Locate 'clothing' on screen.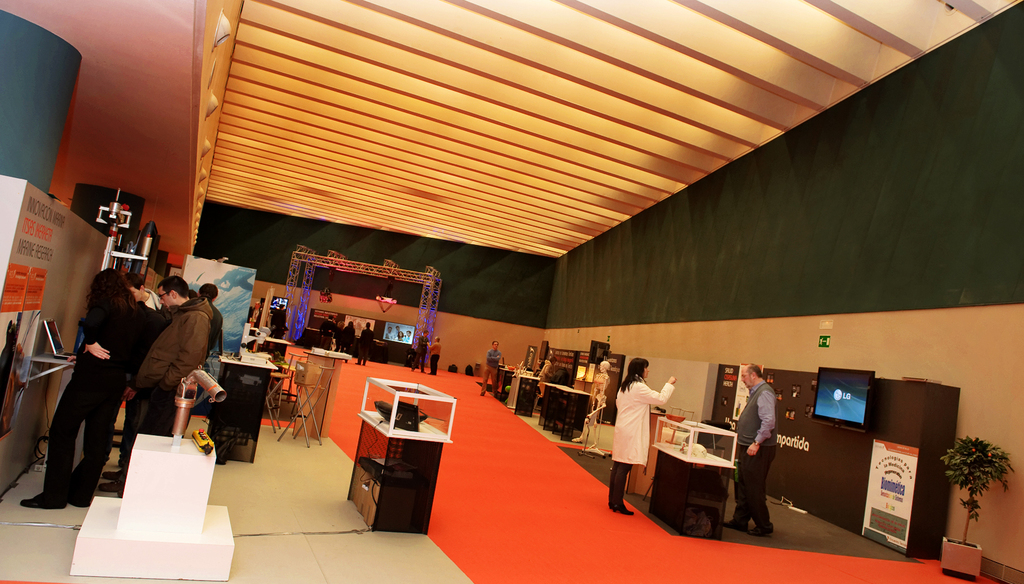
On screen at [115, 304, 211, 486].
